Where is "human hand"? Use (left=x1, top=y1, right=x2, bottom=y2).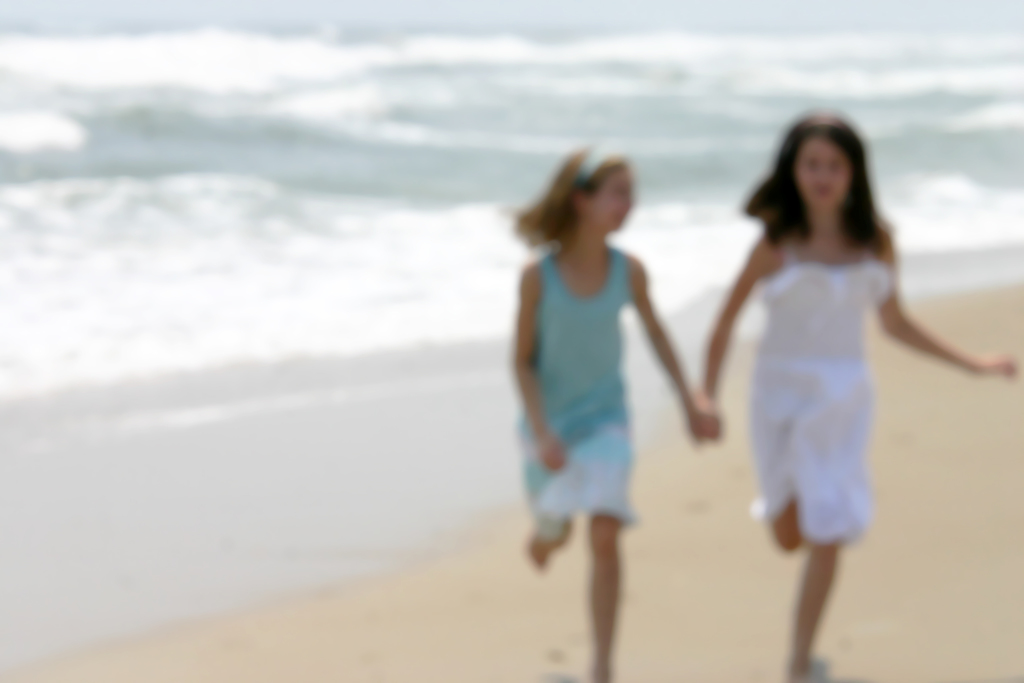
(left=701, top=388, right=724, bottom=433).
